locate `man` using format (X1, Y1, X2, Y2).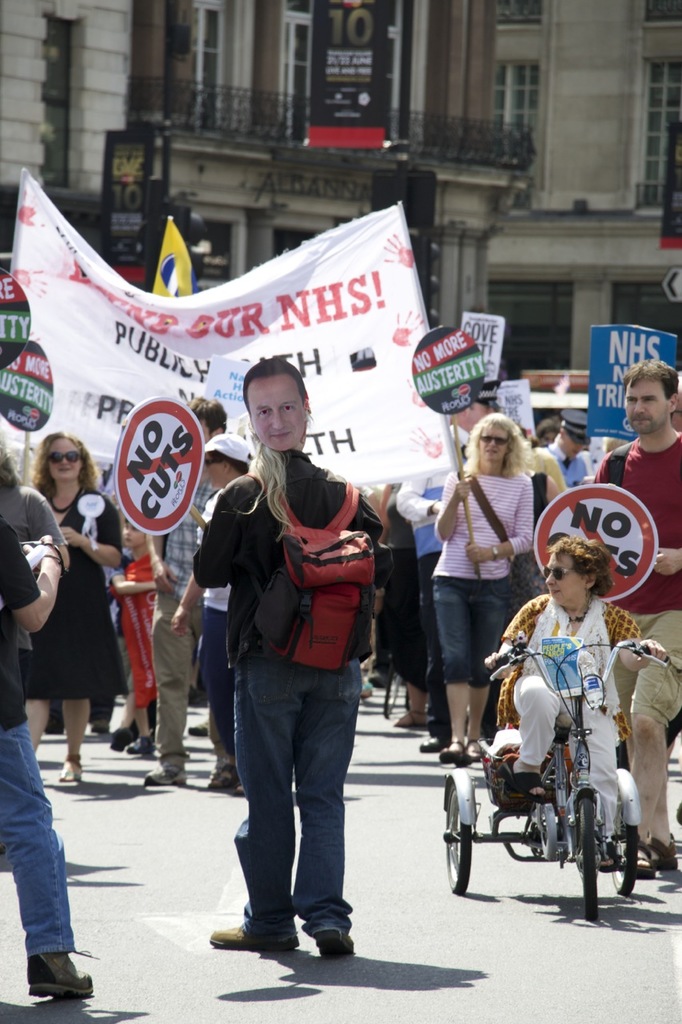
(0, 519, 98, 999).
